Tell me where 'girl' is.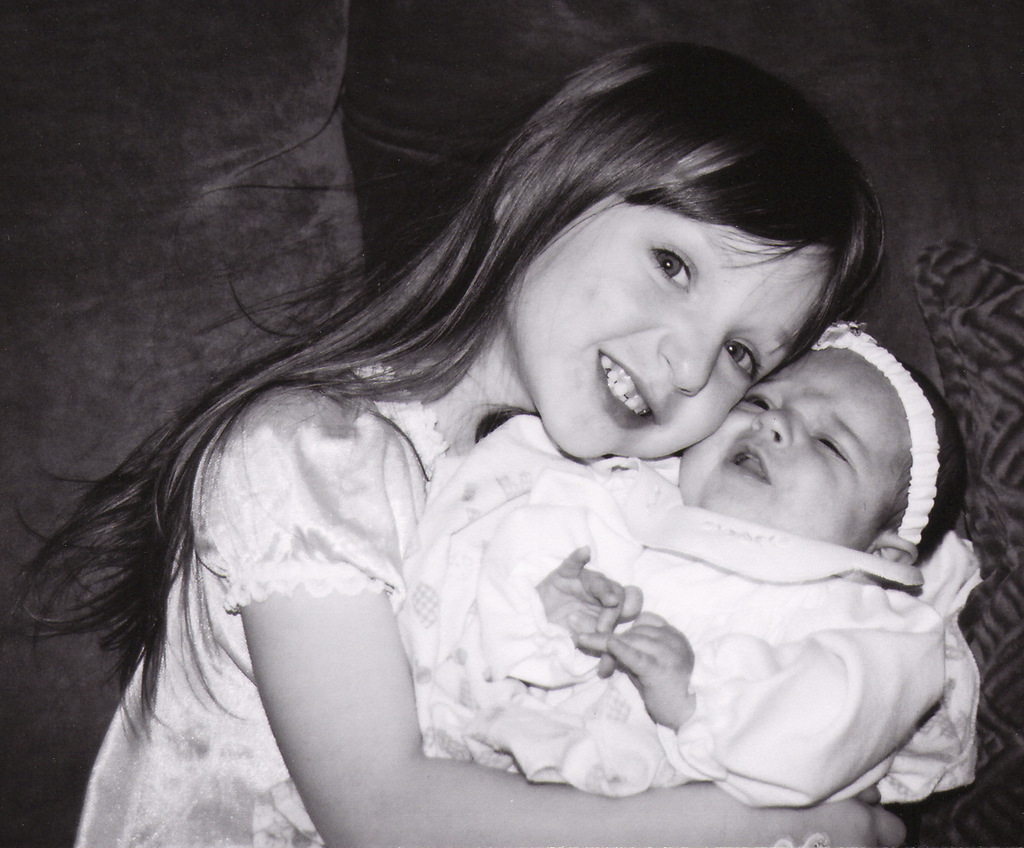
'girl' is at 0/32/892/847.
